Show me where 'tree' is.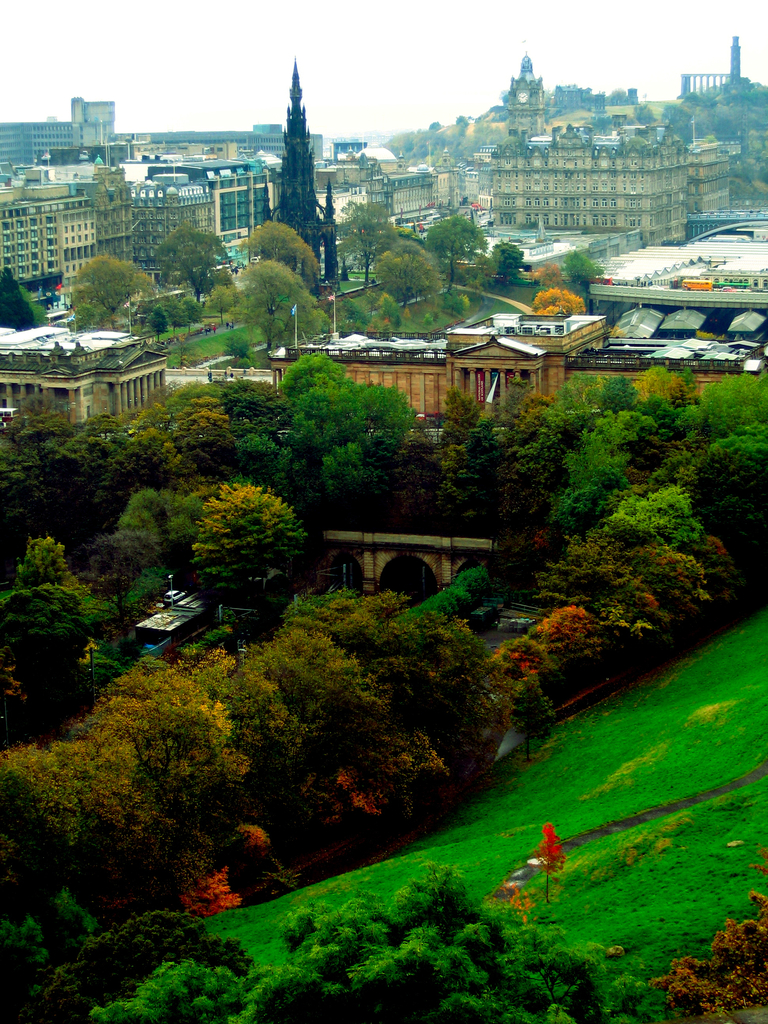
'tree' is at locate(472, 243, 524, 288).
